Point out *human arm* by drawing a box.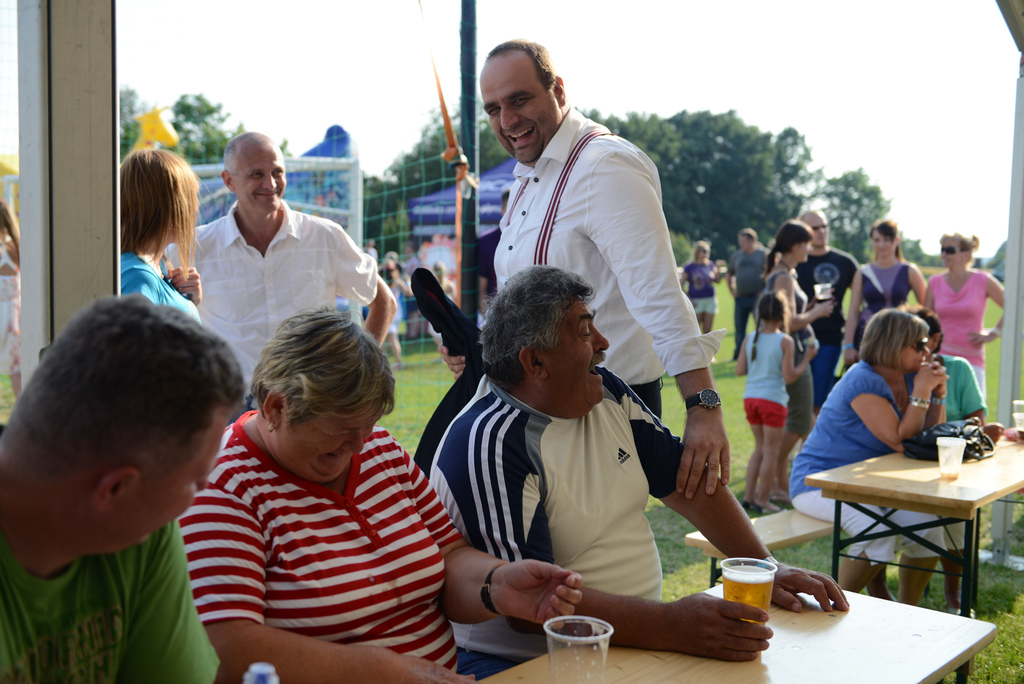
detection(385, 428, 586, 633).
